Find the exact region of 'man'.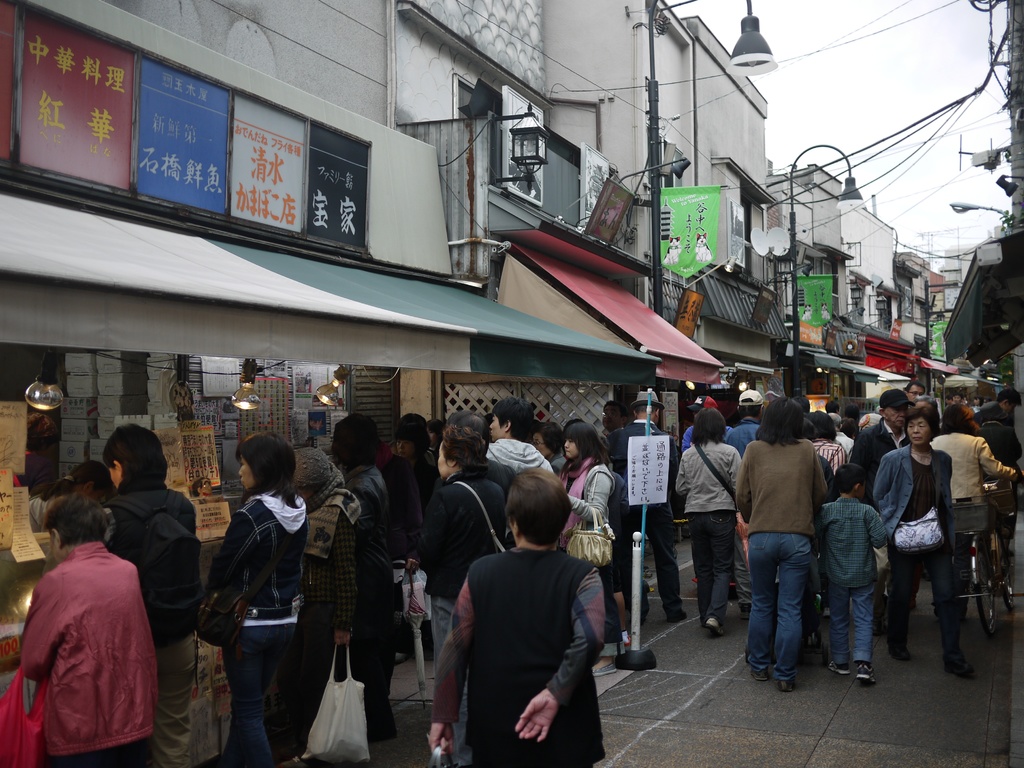
Exact region: [943, 393, 952, 408].
